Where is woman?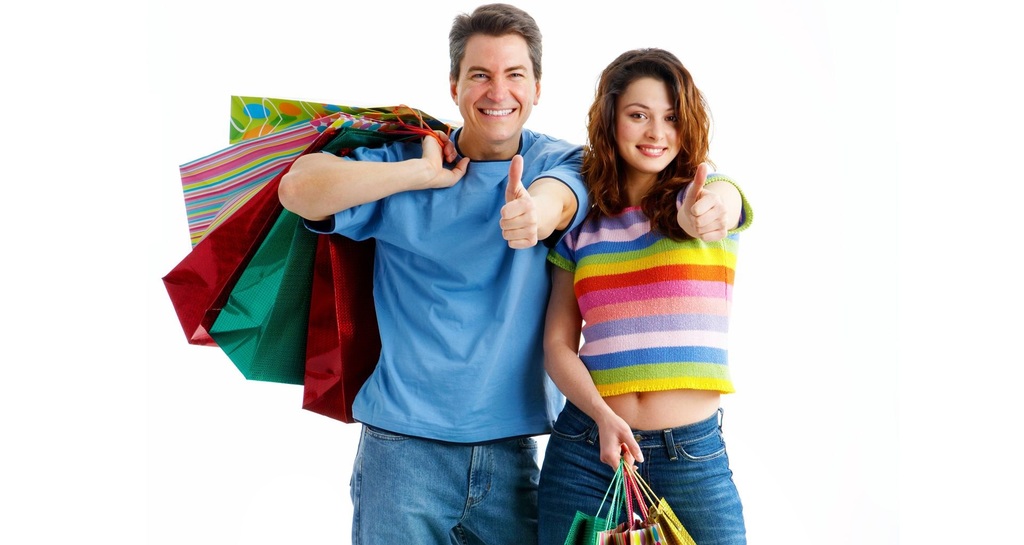
{"x1": 539, "y1": 42, "x2": 755, "y2": 544}.
